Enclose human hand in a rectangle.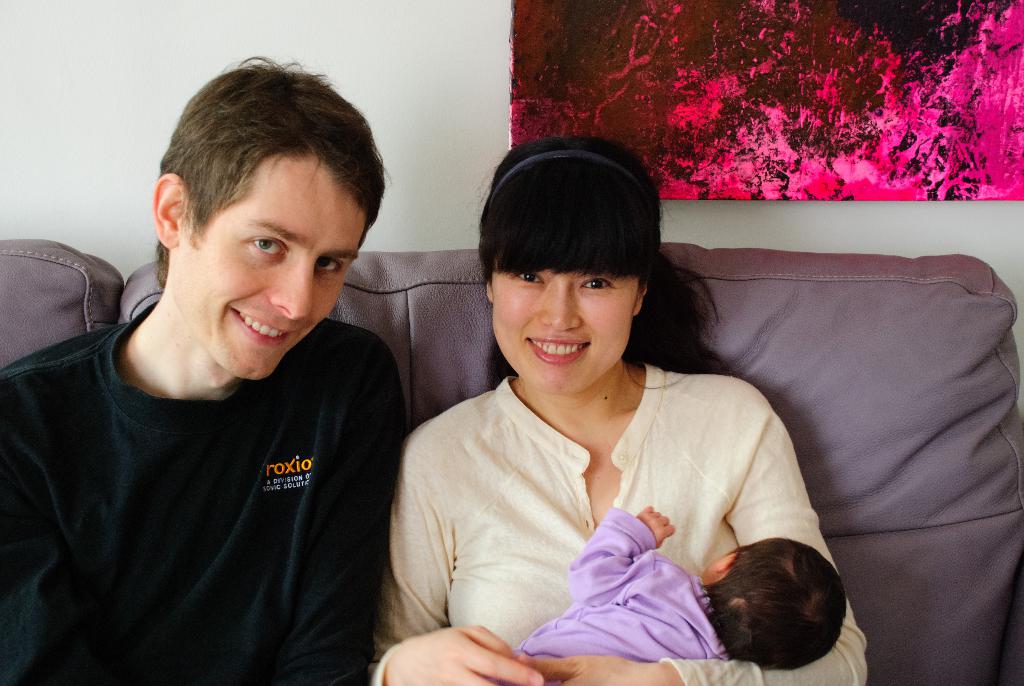
x1=382, y1=627, x2=541, y2=685.
